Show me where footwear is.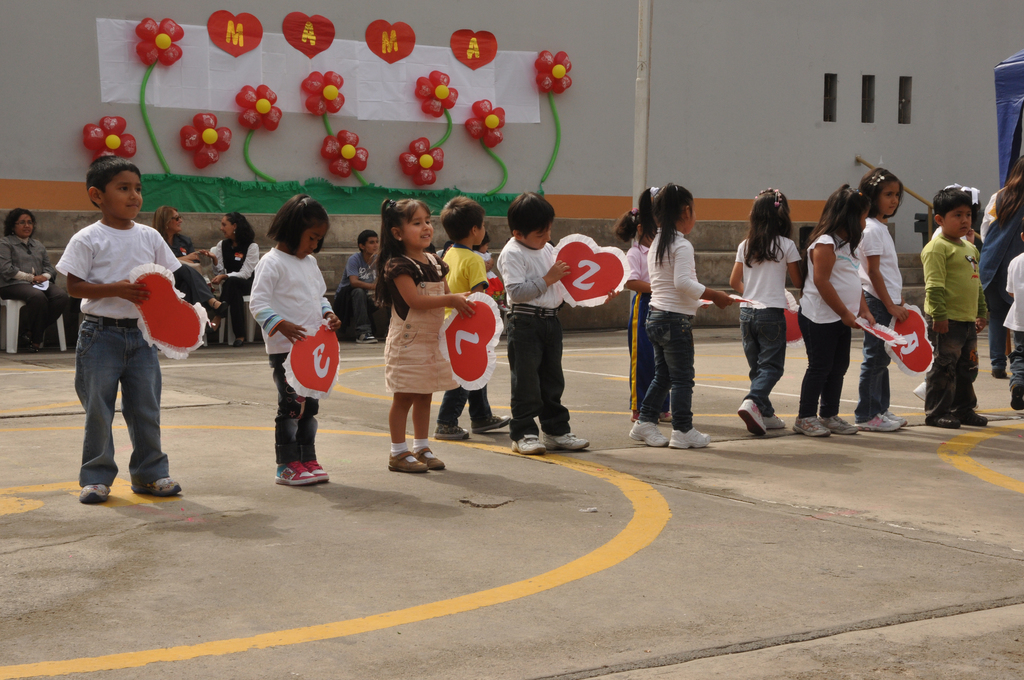
footwear is at pyautogui.locateOnScreen(1010, 384, 1023, 407).
